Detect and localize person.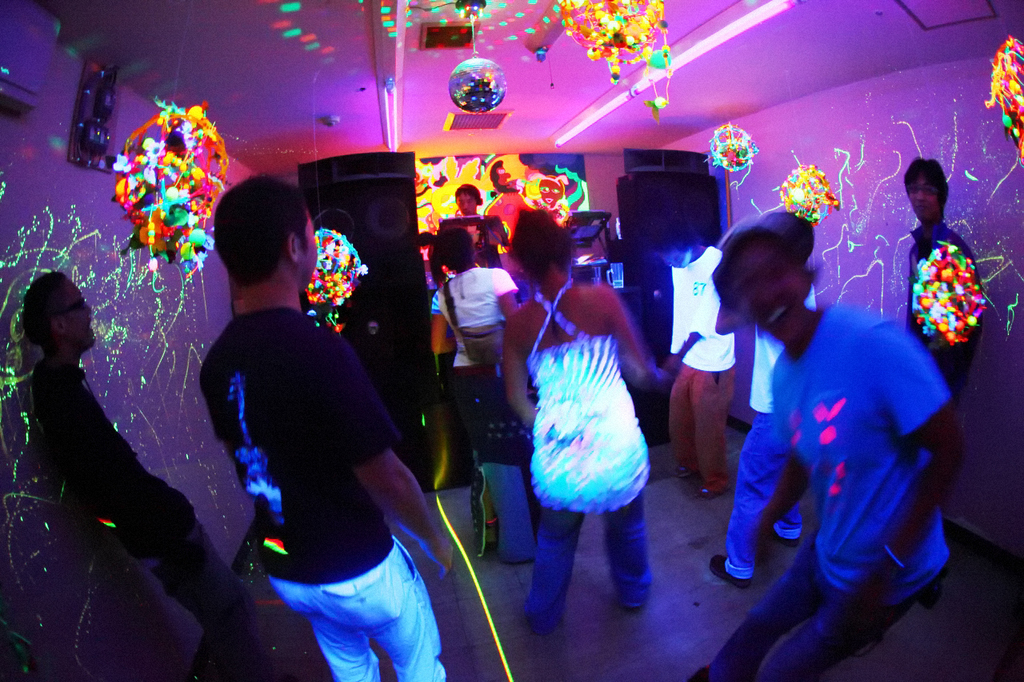
Localized at select_region(195, 176, 455, 681).
